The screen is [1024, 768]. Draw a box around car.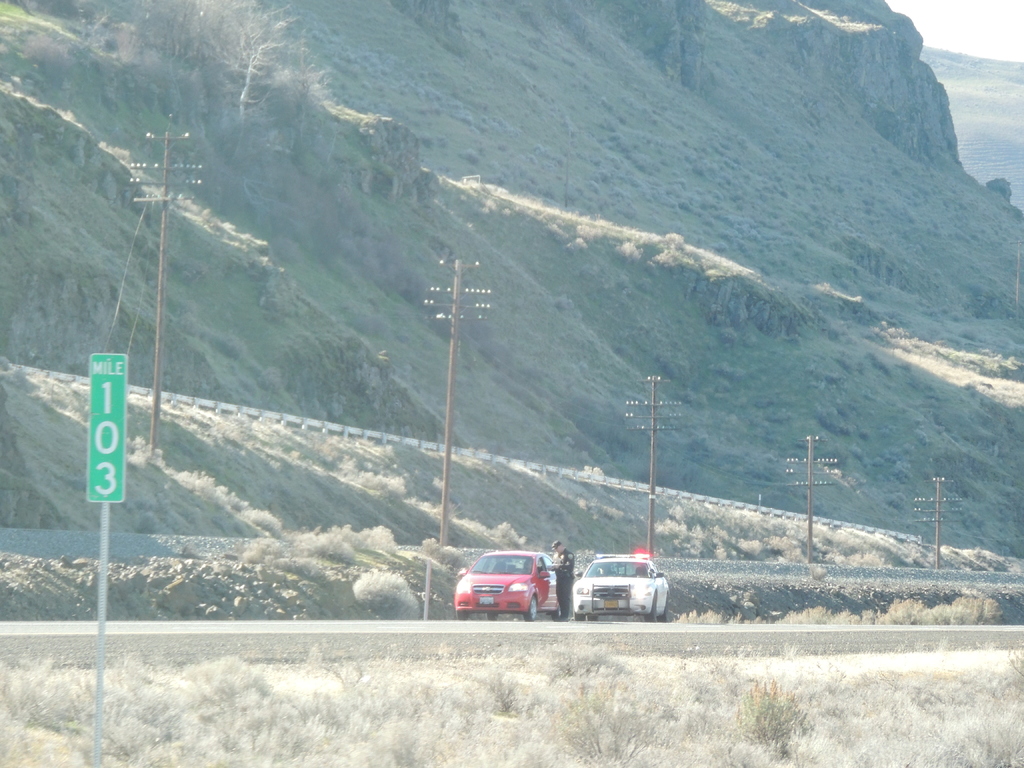
442 559 564 628.
